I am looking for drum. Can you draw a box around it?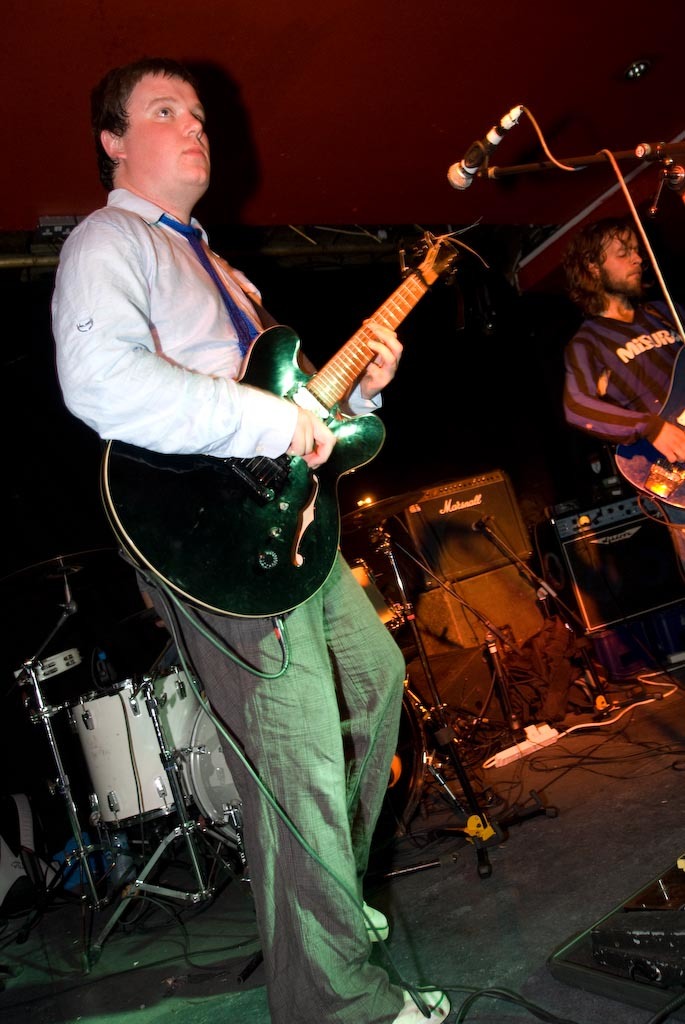
Sure, the bounding box is BBox(77, 657, 204, 827).
